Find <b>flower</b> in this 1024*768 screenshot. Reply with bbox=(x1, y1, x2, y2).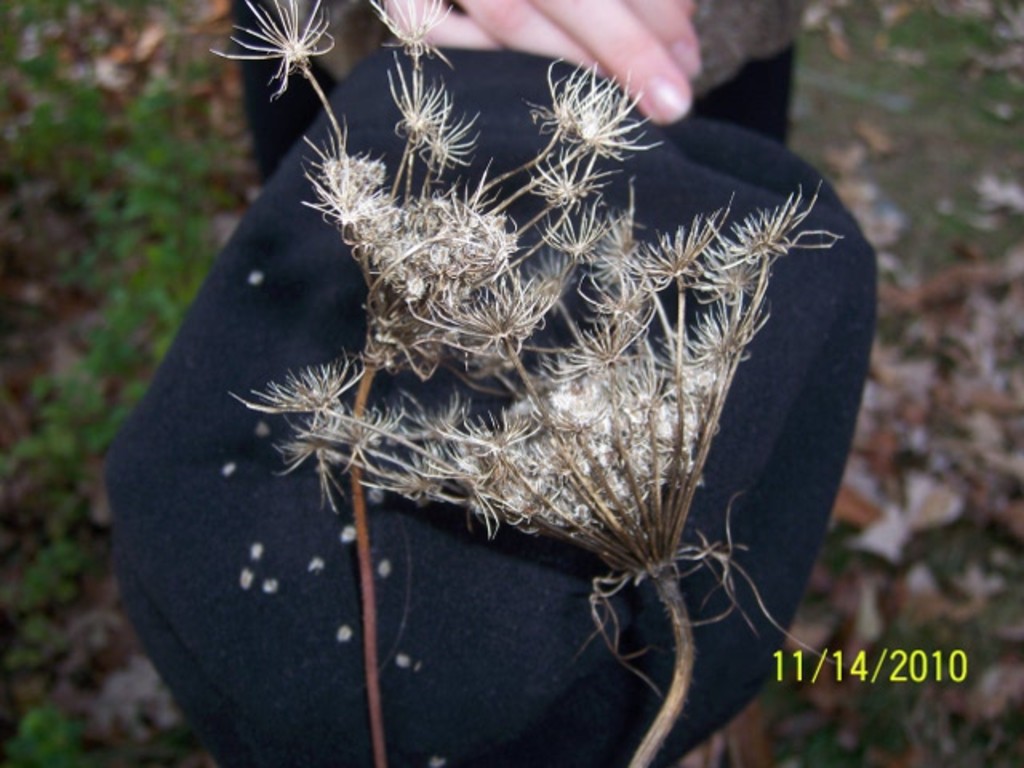
bbox=(171, 37, 874, 653).
